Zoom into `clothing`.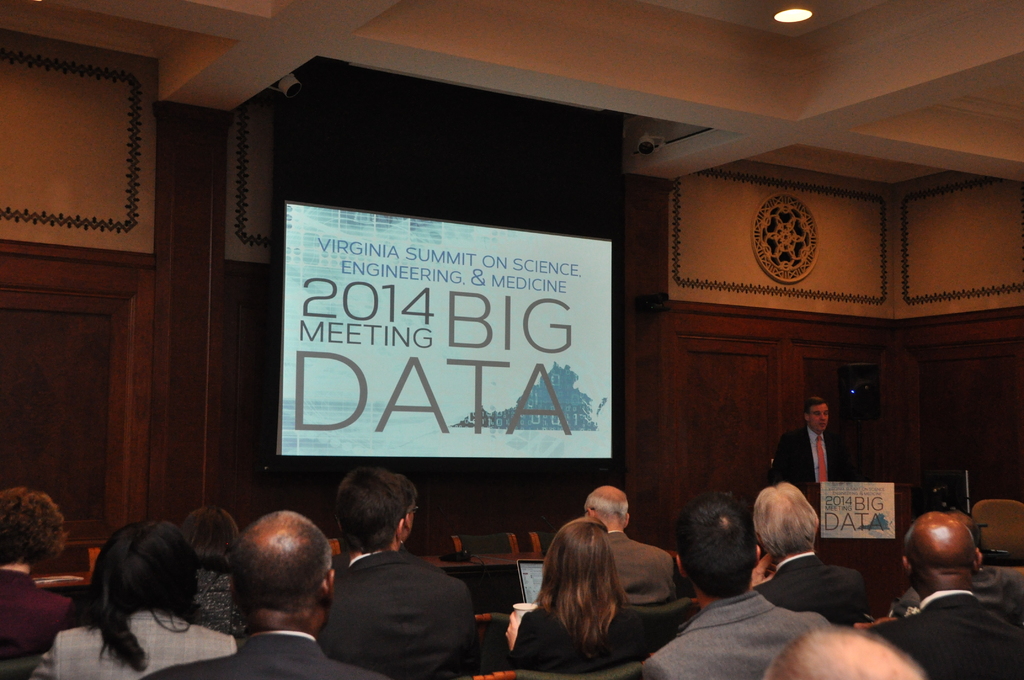
Zoom target: <region>861, 588, 1023, 679</region>.
